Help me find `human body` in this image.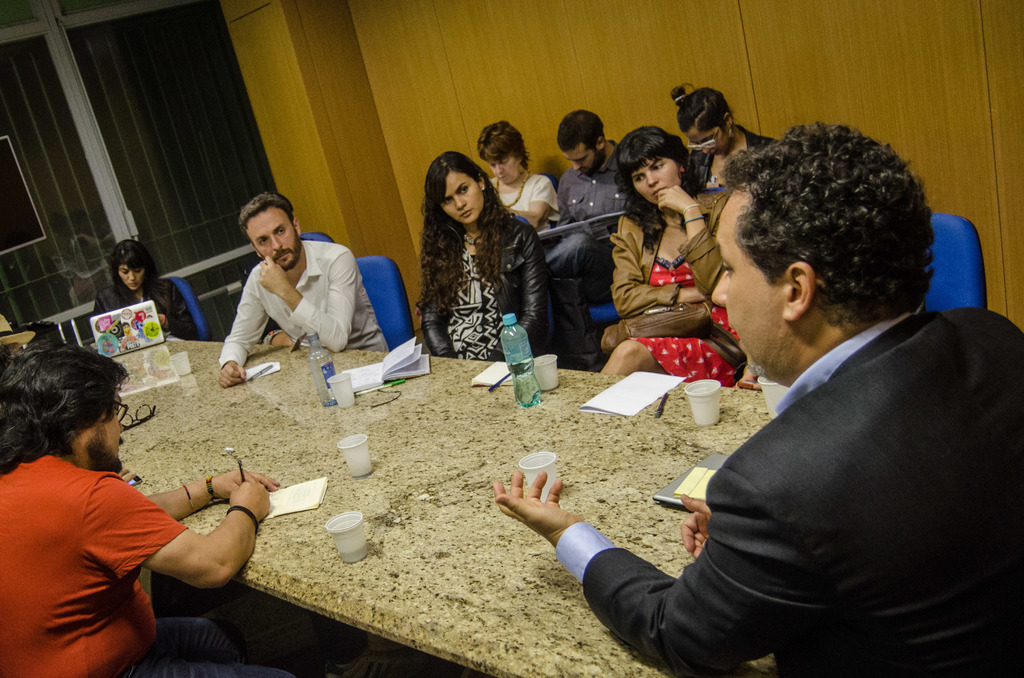
Found it: x1=468 y1=127 x2=543 y2=234.
